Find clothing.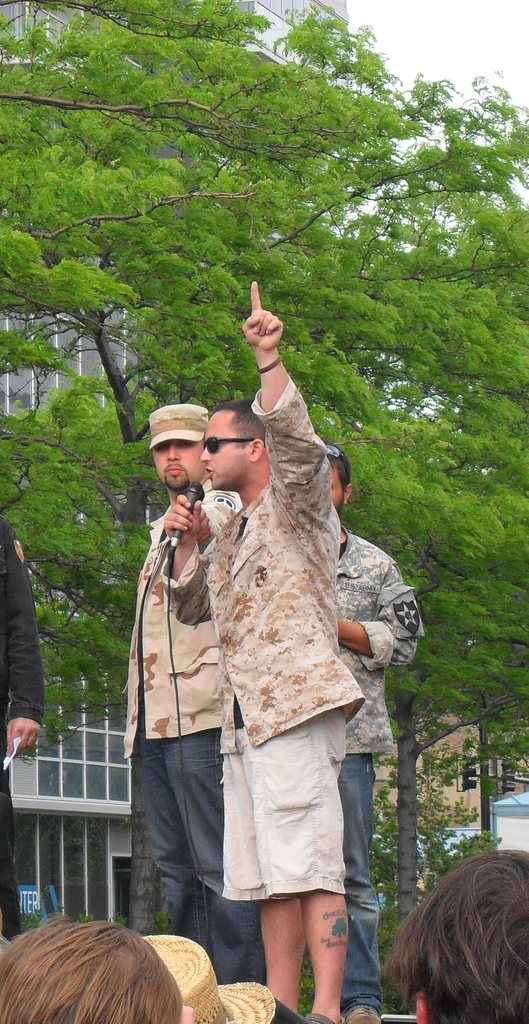
<box>123,514,230,968</box>.
